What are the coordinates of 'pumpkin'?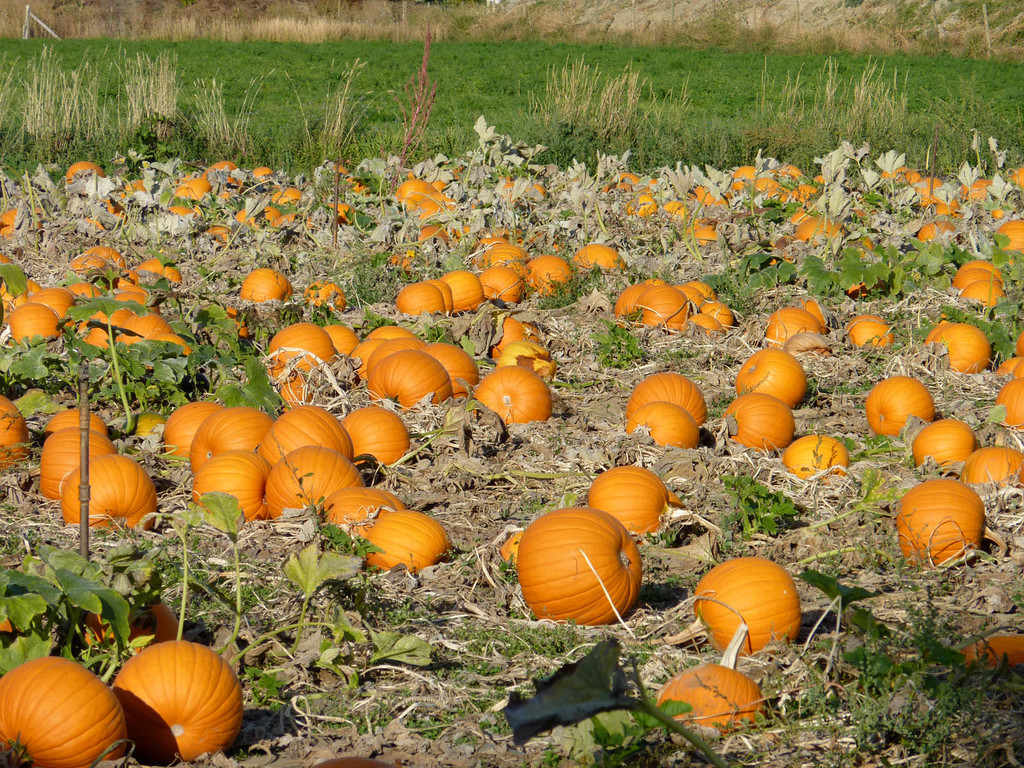
[x1=868, y1=375, x2=935, y2=437].
